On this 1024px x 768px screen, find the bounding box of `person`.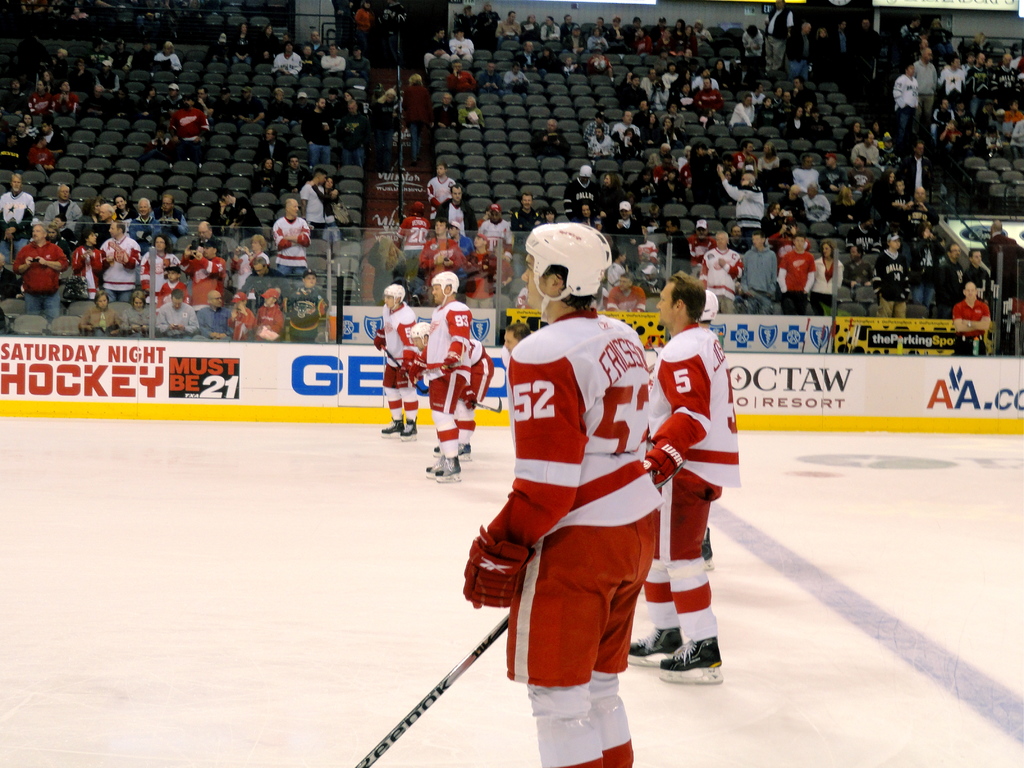
Bounding box: <bbox>44, 185, 83, 228</bbox>.
